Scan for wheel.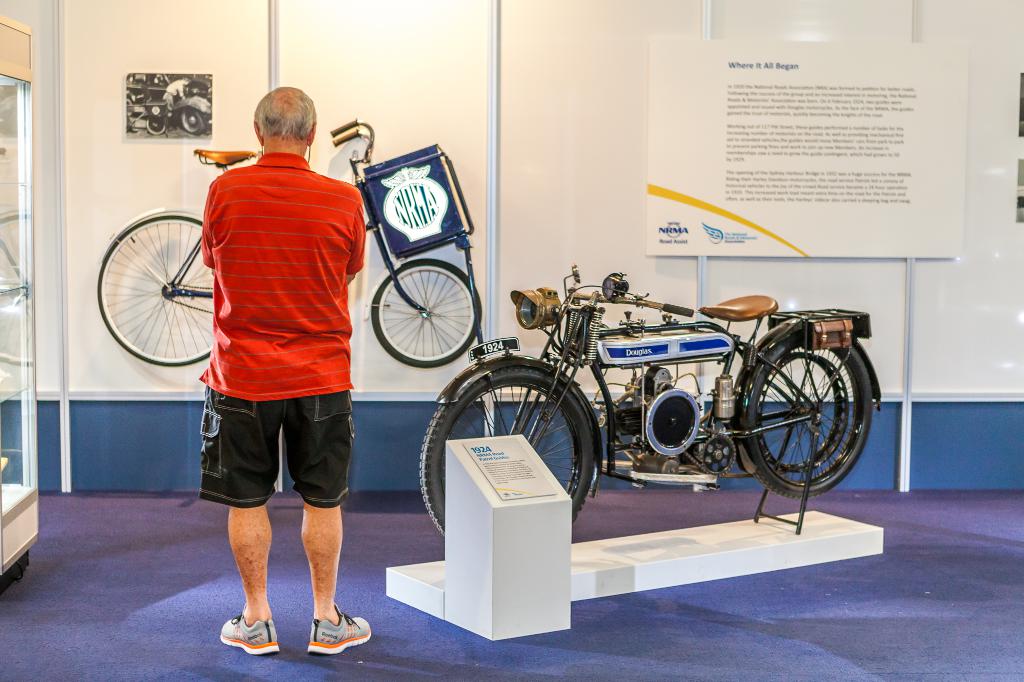
Scan result: l=696, t=434, r=740, b=477.
